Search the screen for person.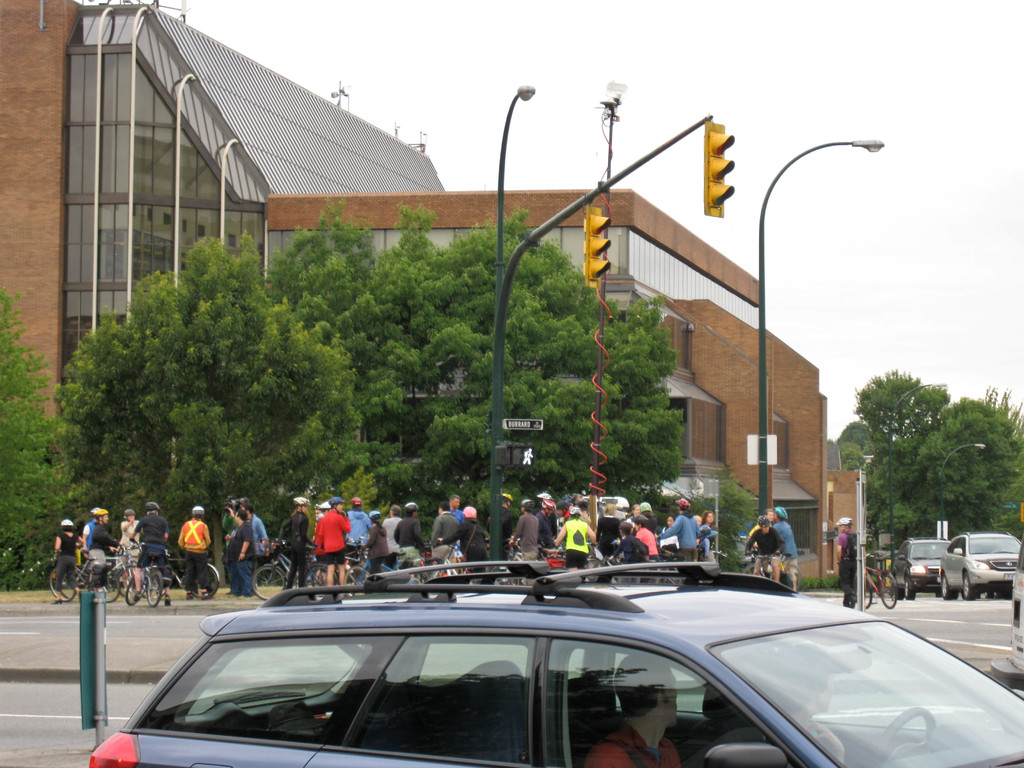
Found at x1=129, y1=498, x2=170, y2=586.
